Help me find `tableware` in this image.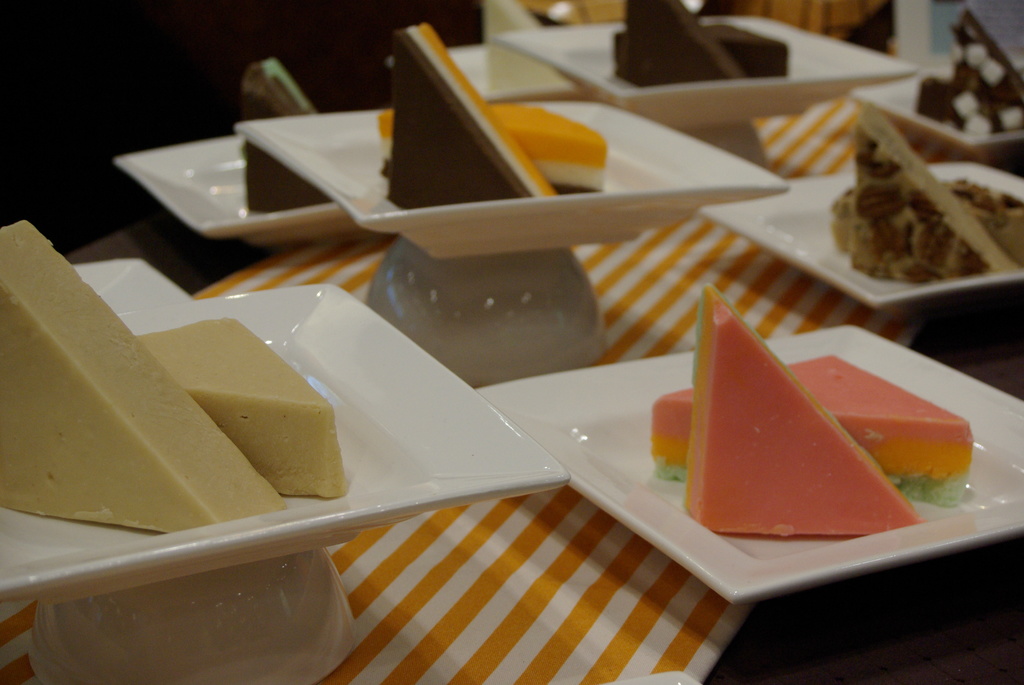
Found it: bbox=(854, 59, 1023, 169).
